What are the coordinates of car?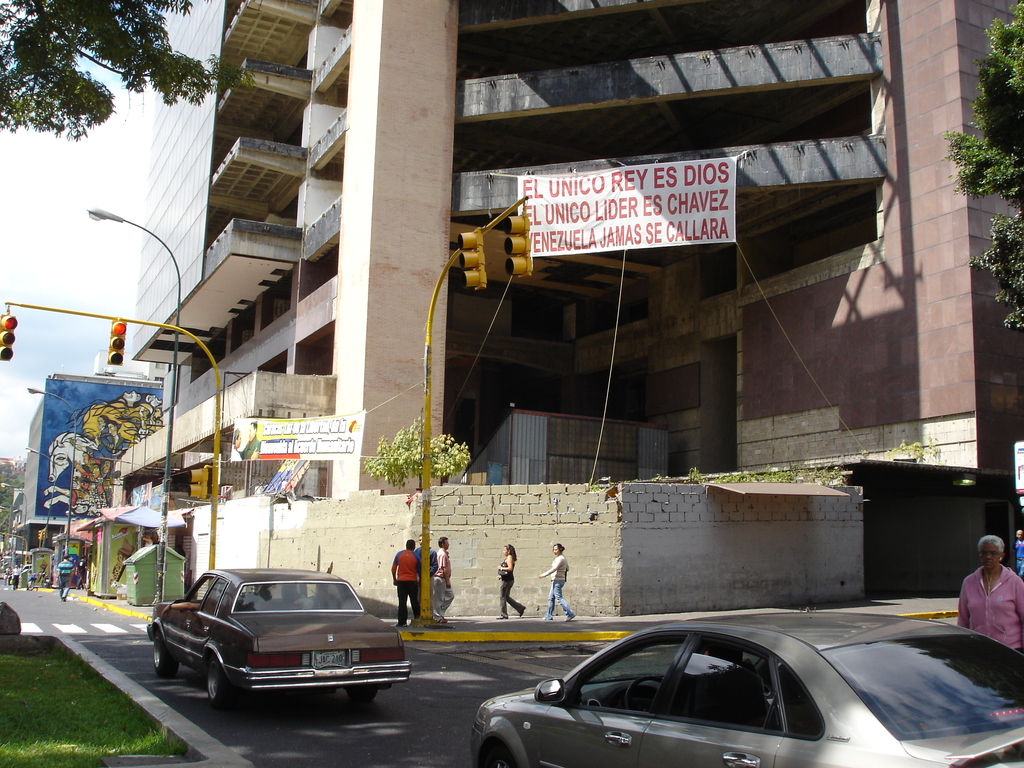
{"left": 470, "top": 607, "right": 1023, "bottom": 767}.
